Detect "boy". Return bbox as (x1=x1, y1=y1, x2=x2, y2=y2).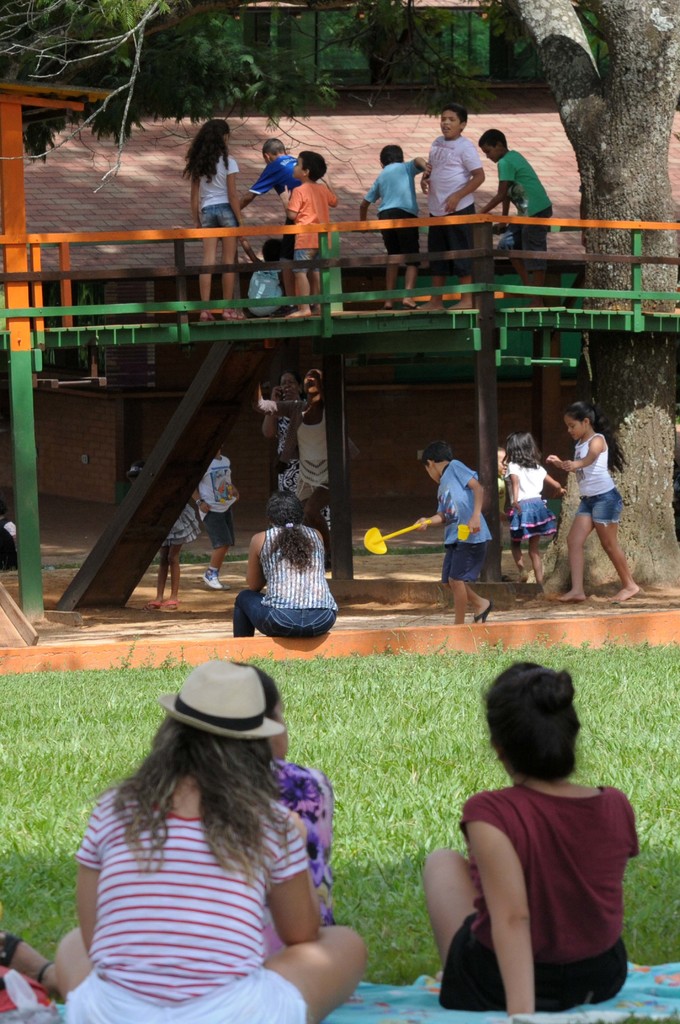
(x1=239, y1=238, x2=280, y2=316).
